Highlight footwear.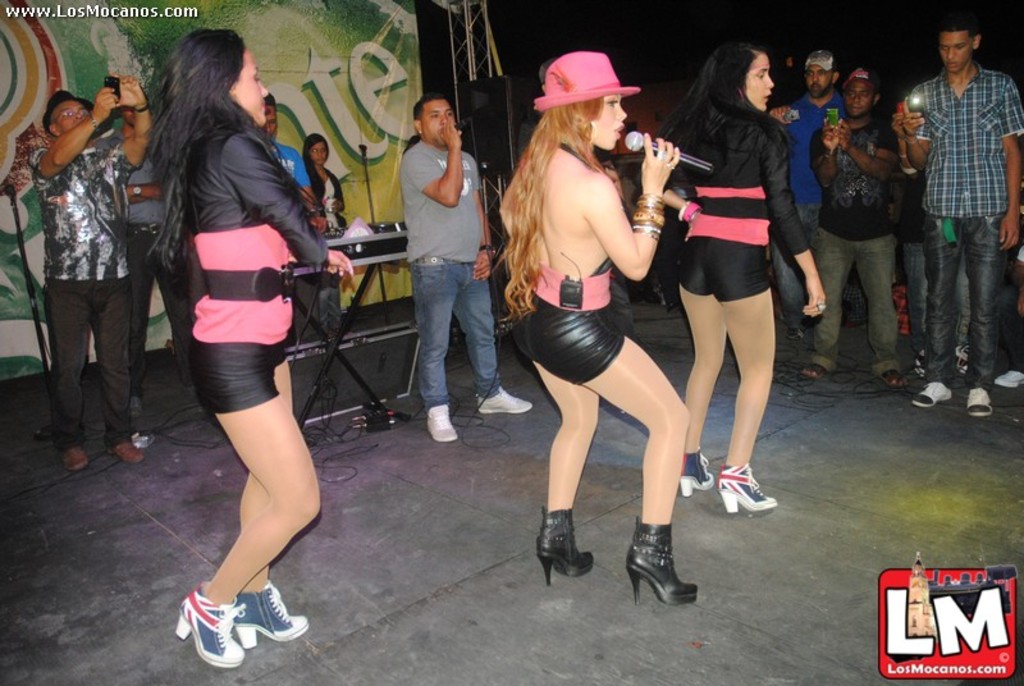
Highlighted region: 882,375,901,381.
